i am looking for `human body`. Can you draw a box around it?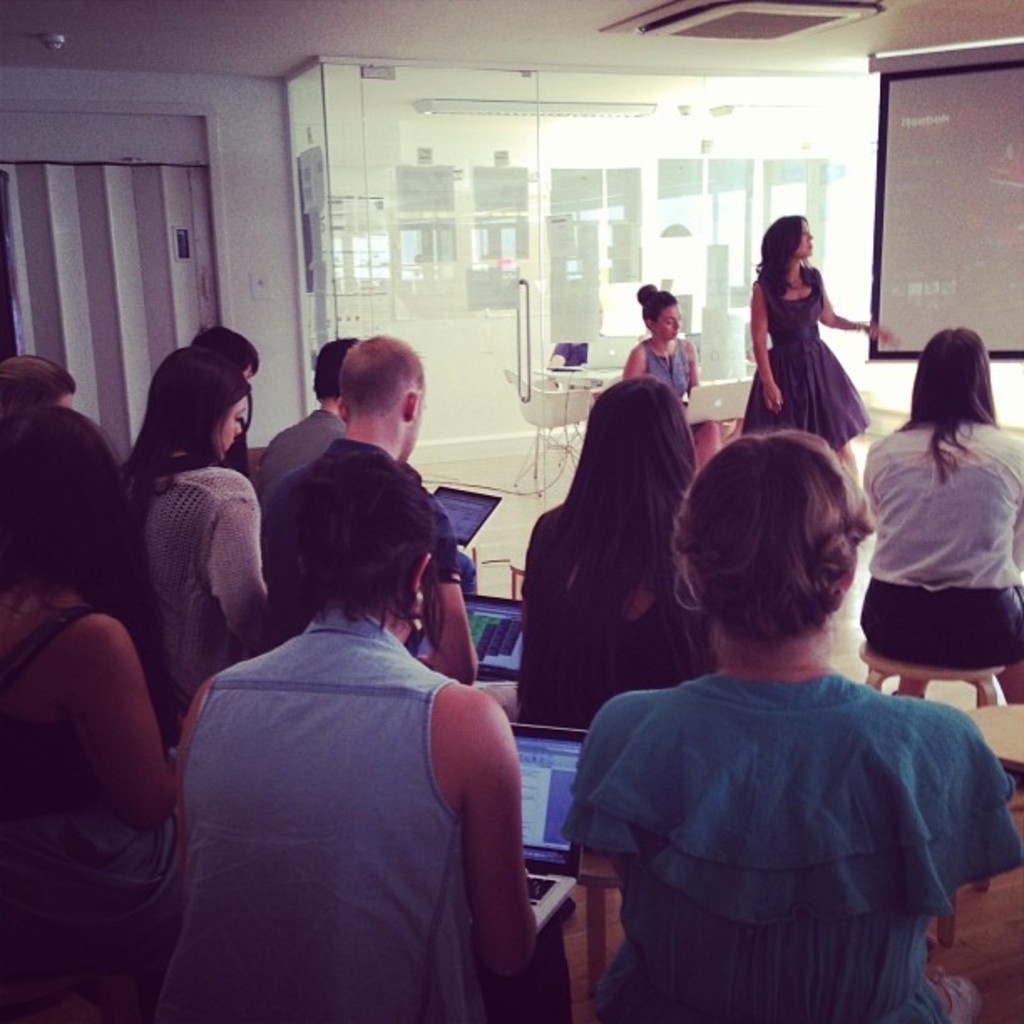
Sure, the bounding box is (141,443,507,991).
